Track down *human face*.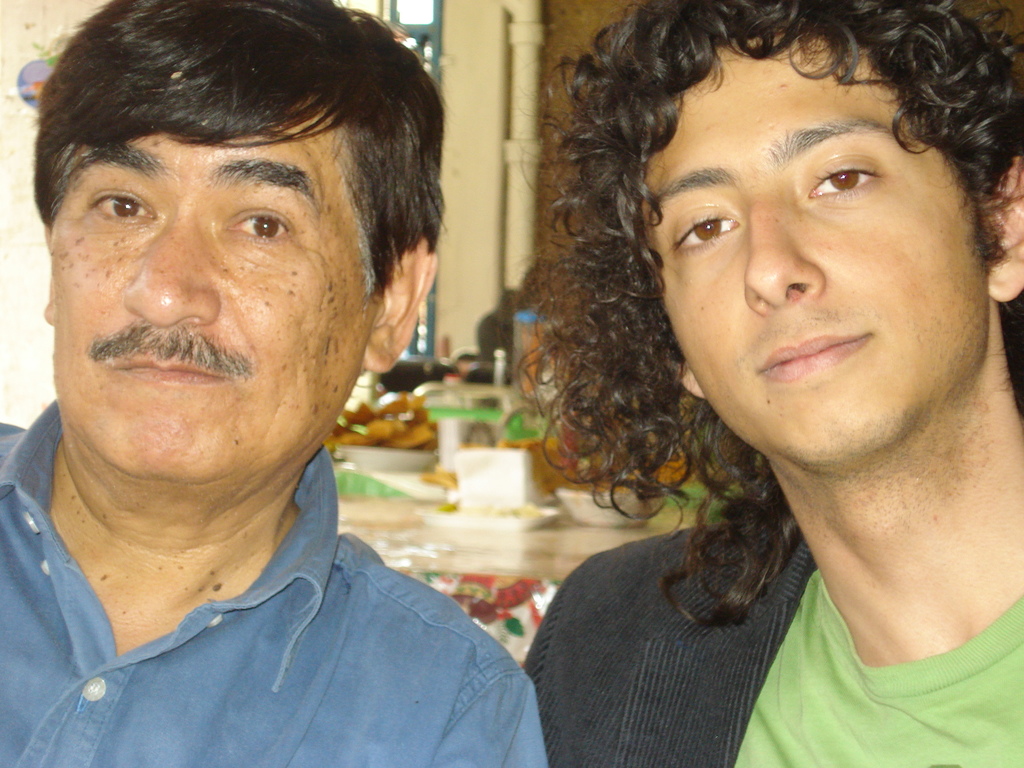
Tracked to Rect(666, 48, 989, 468).
